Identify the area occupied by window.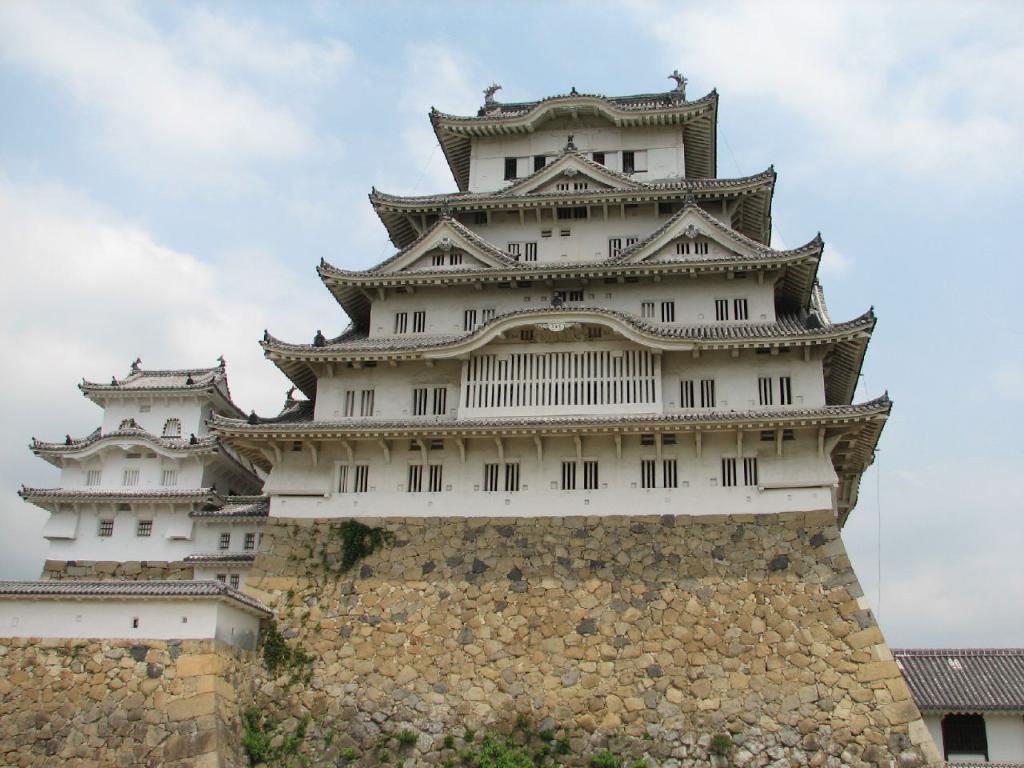
Area: left=641, top=301, right=679, bottom=325.
